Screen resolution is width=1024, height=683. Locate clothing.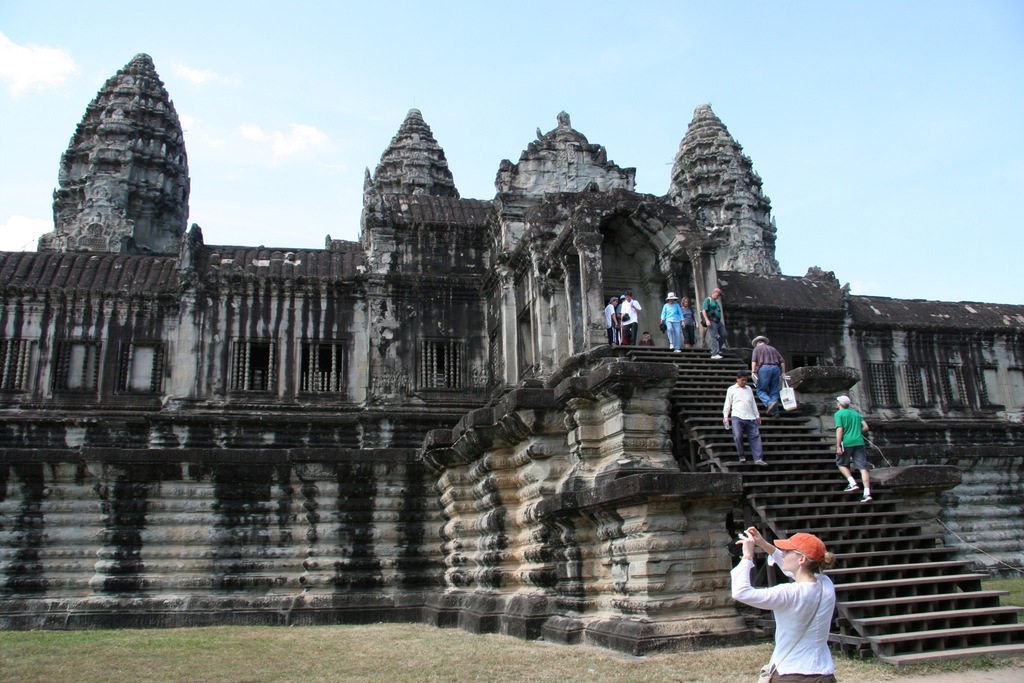
select_region(655, 299, 681, 349).
